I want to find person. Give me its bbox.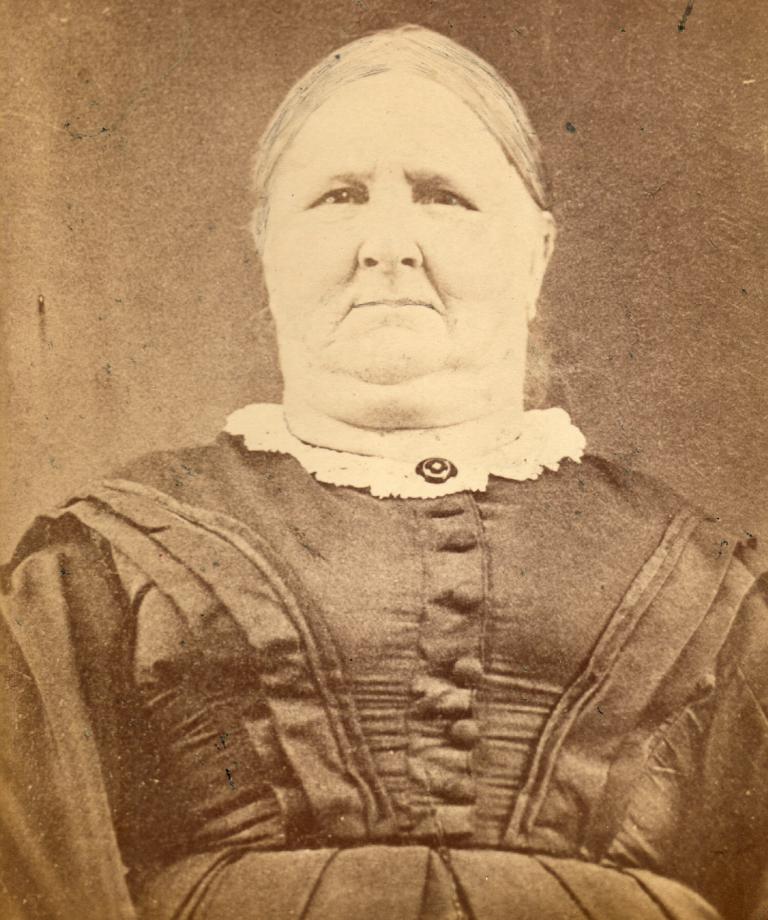
(0, 16, 767, 919).
